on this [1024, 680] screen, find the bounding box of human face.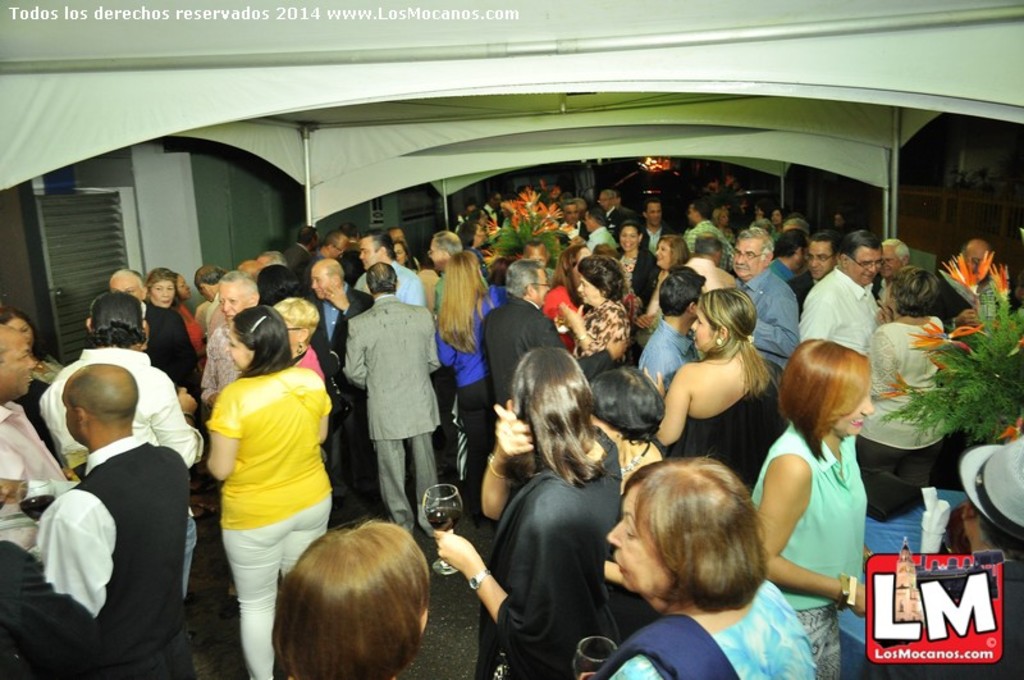
Bounding box: (left=531, top=270, right=554, bottom=307).
